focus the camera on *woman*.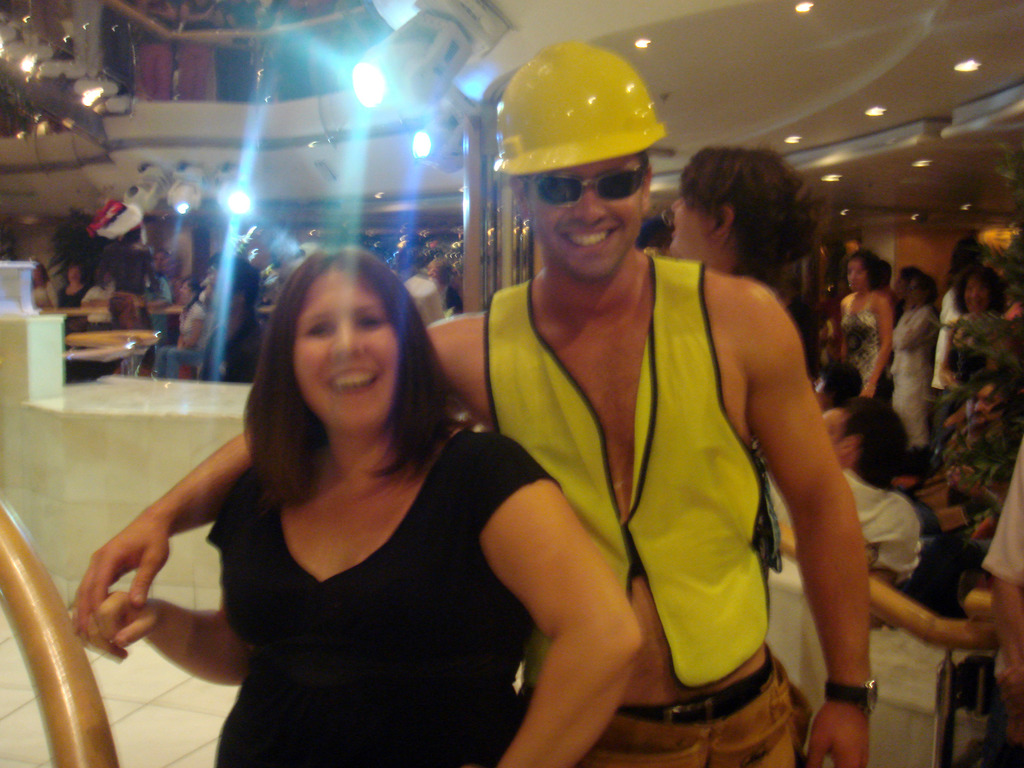
Focus region: box=[939, 266, 1010, 387].
